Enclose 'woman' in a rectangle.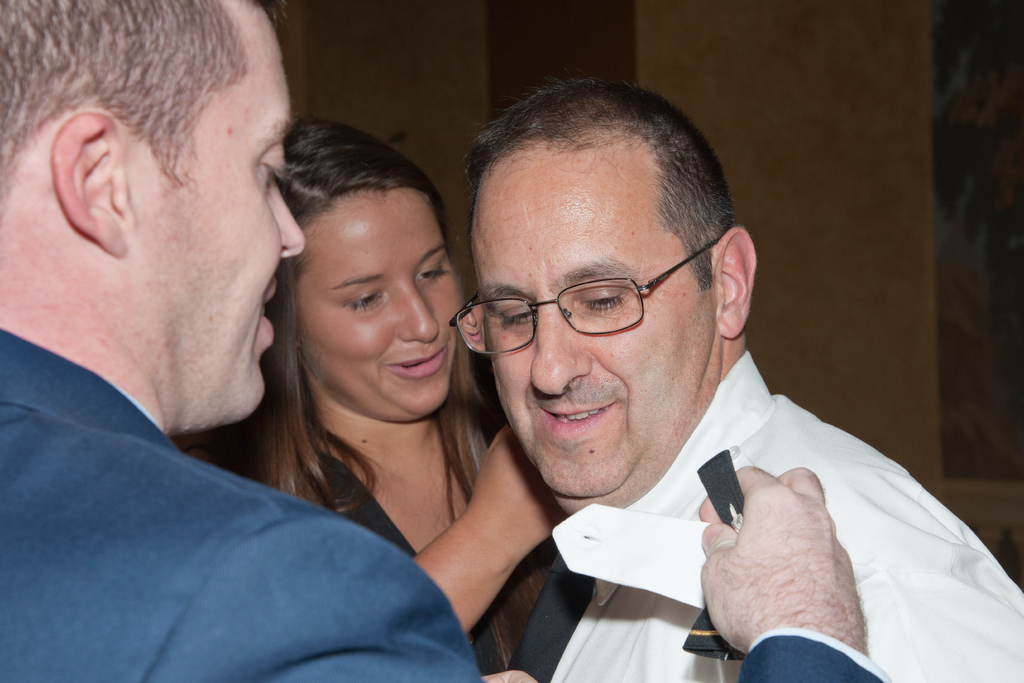
box(198, 110, 586, 682).
